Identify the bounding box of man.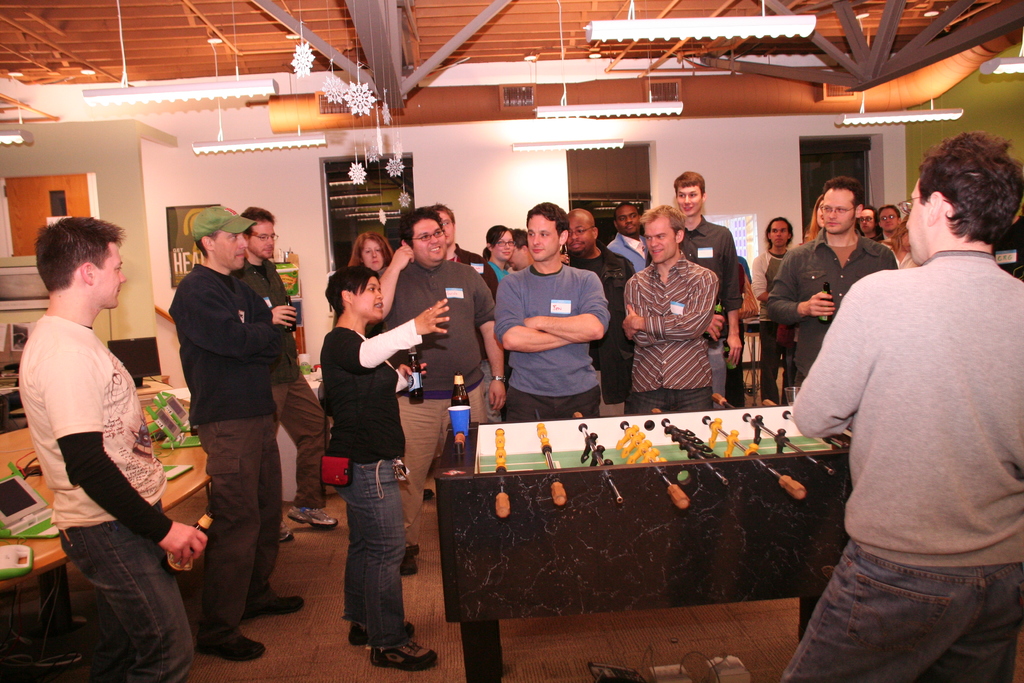
box=[607, 204, 656, 282].
